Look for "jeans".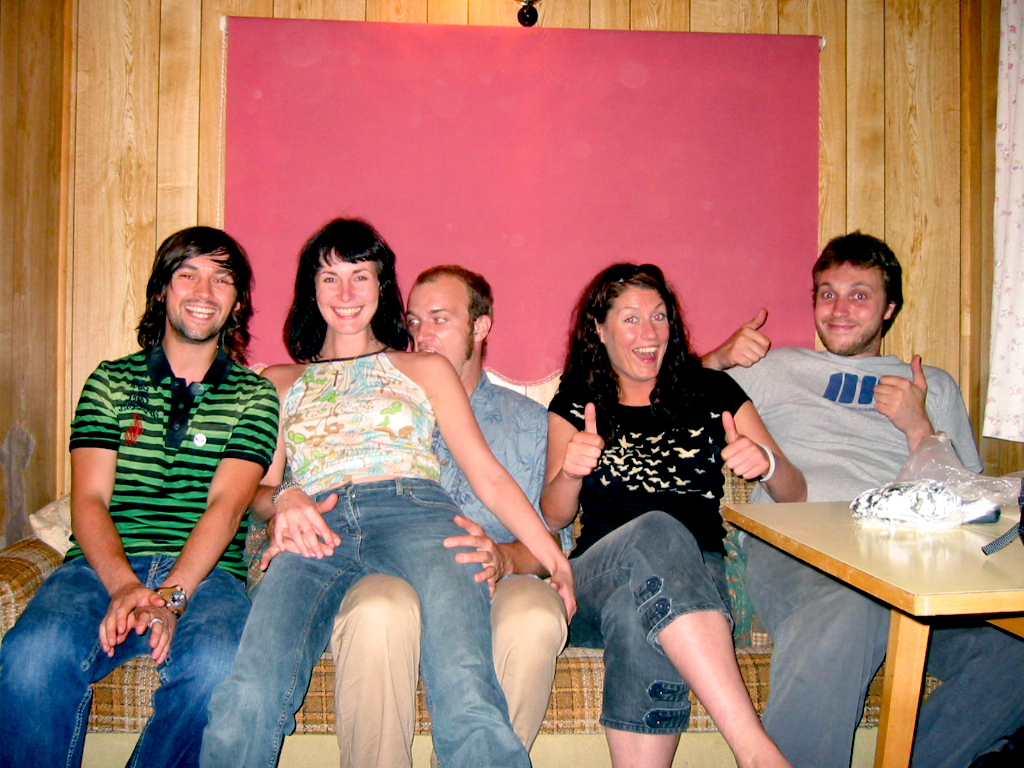
Found: (202, 483, 540, 767).
